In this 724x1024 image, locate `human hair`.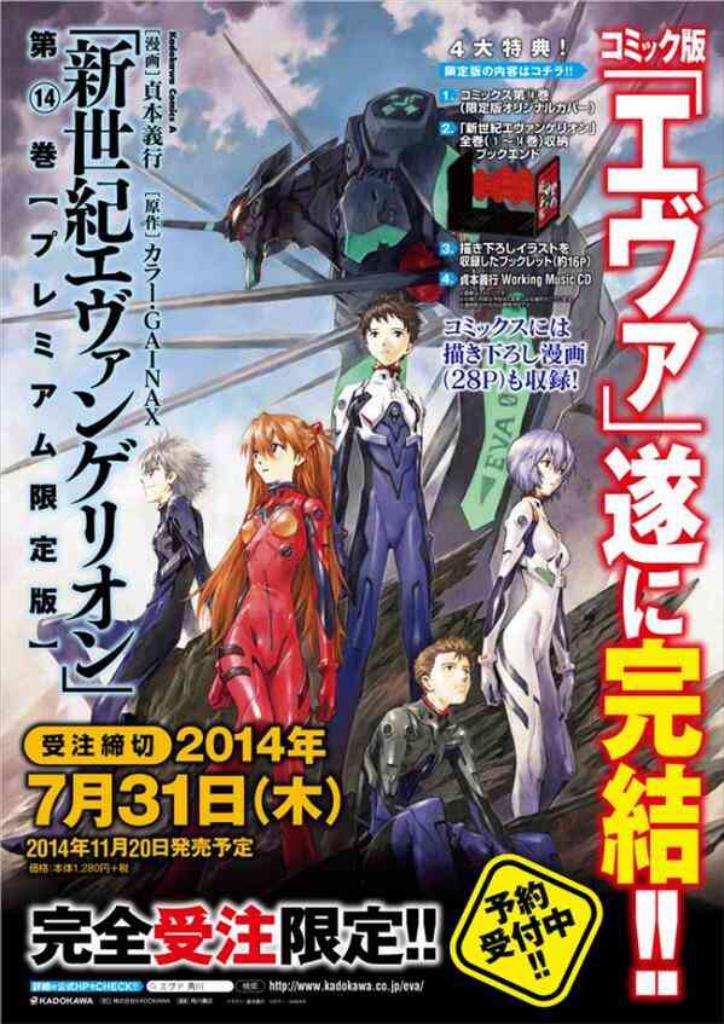
Bounding box: (left=412, top=634, right=476, bottom=695).
